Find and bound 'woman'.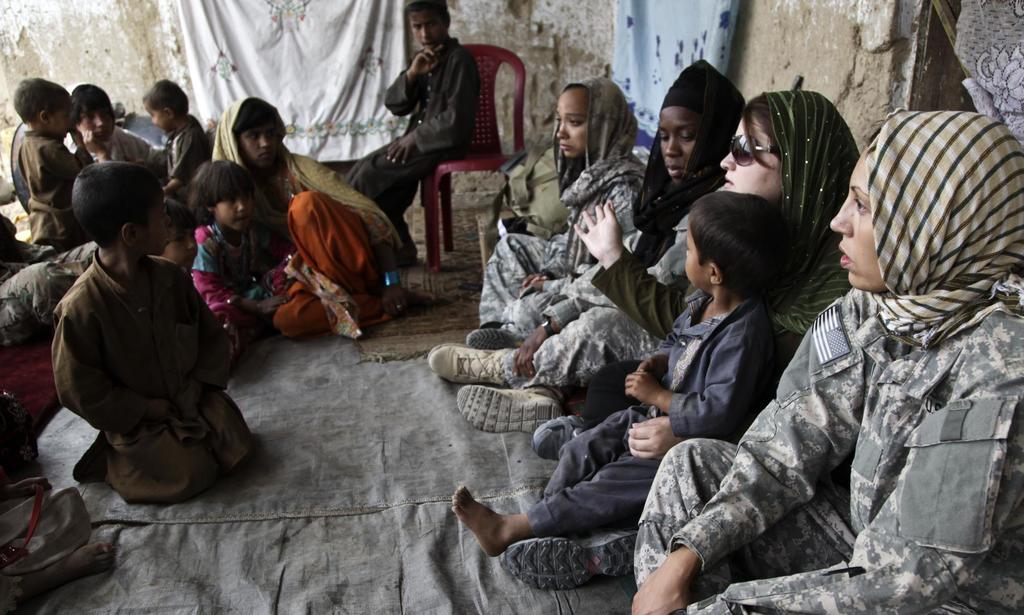
Bound: [x1=211, y1=97, x2=421, y2=339].
